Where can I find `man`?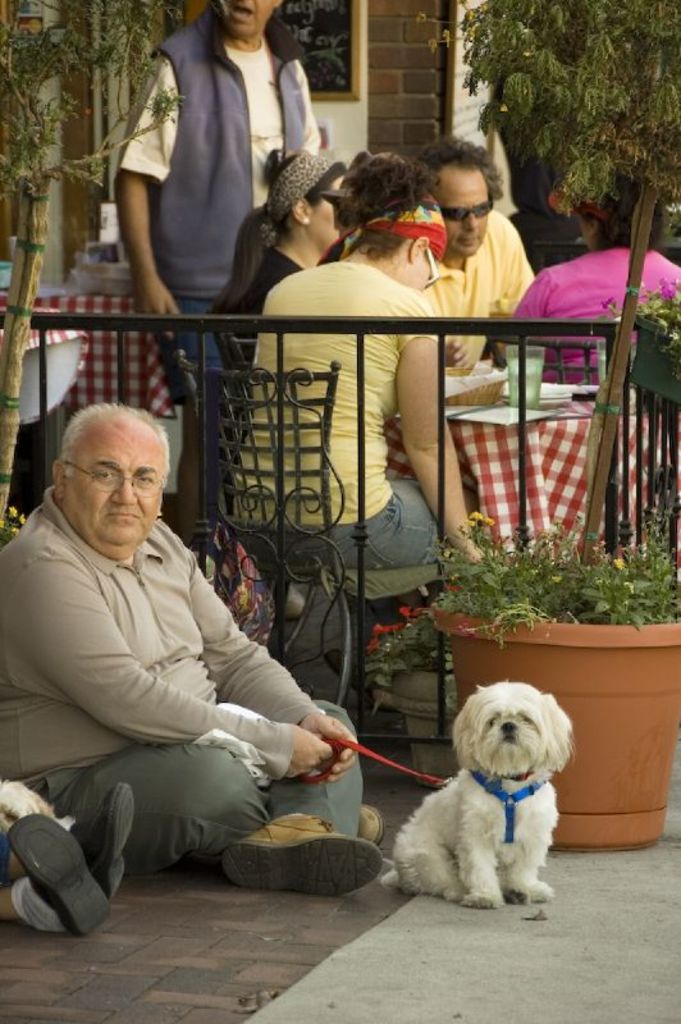
You can find it at (110, 0, 324, 397).
